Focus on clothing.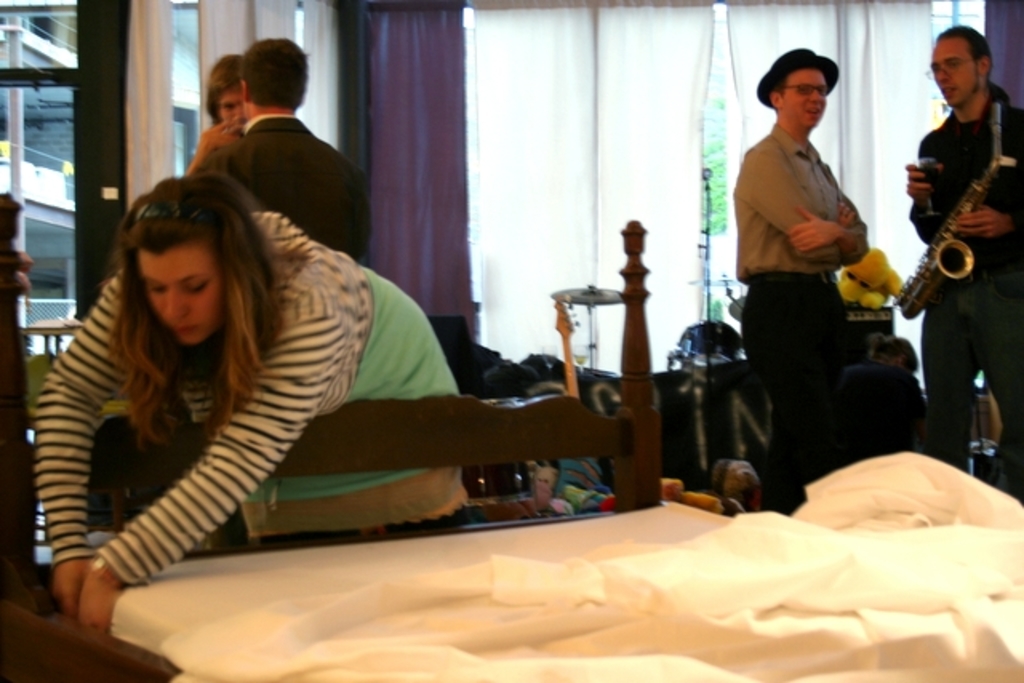
Focused at [736, 125, 877, 507].
